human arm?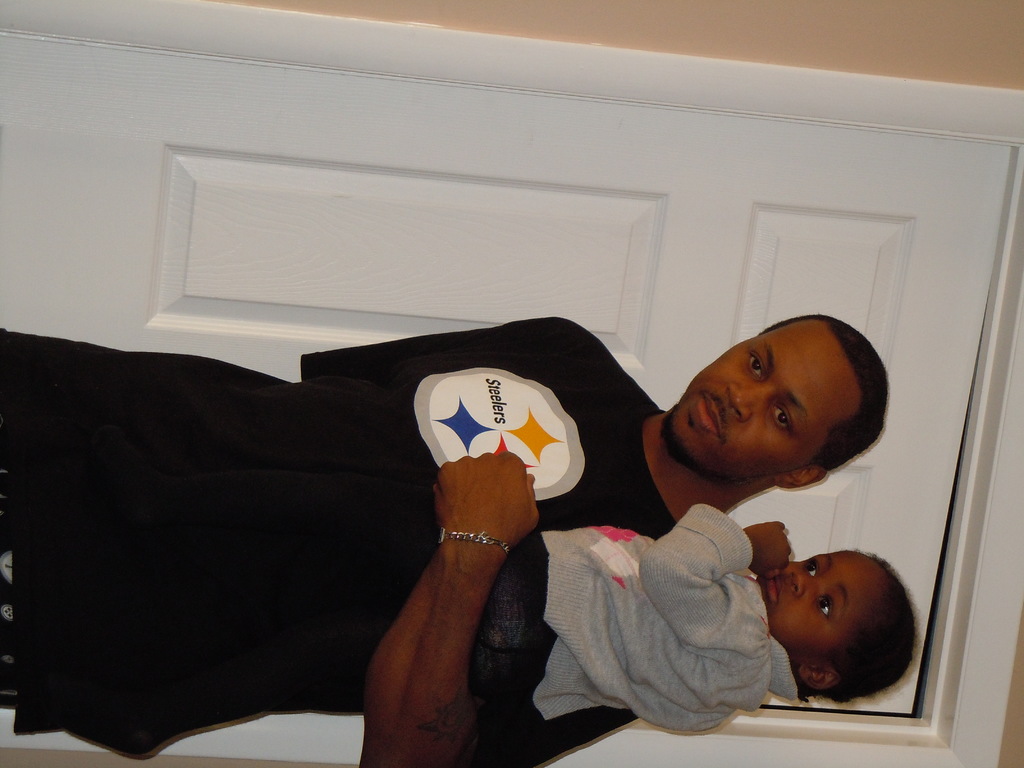
{"left": 286, "top": 303, "right": 631, "bottom": 397}
